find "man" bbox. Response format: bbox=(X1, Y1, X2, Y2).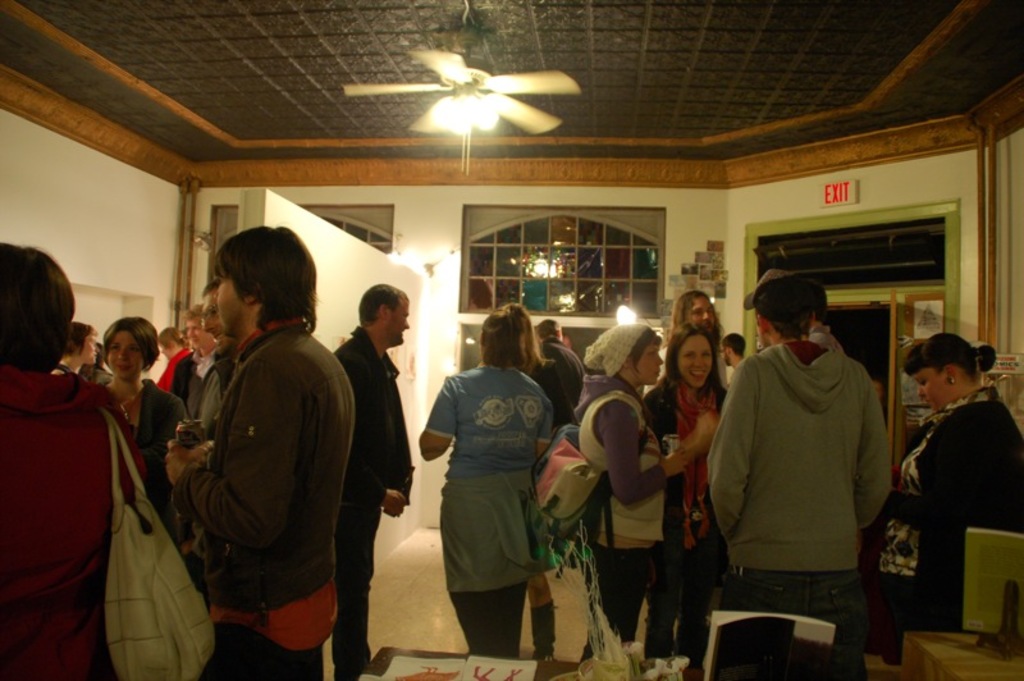
bbox=(328, 287, 408, 680).
